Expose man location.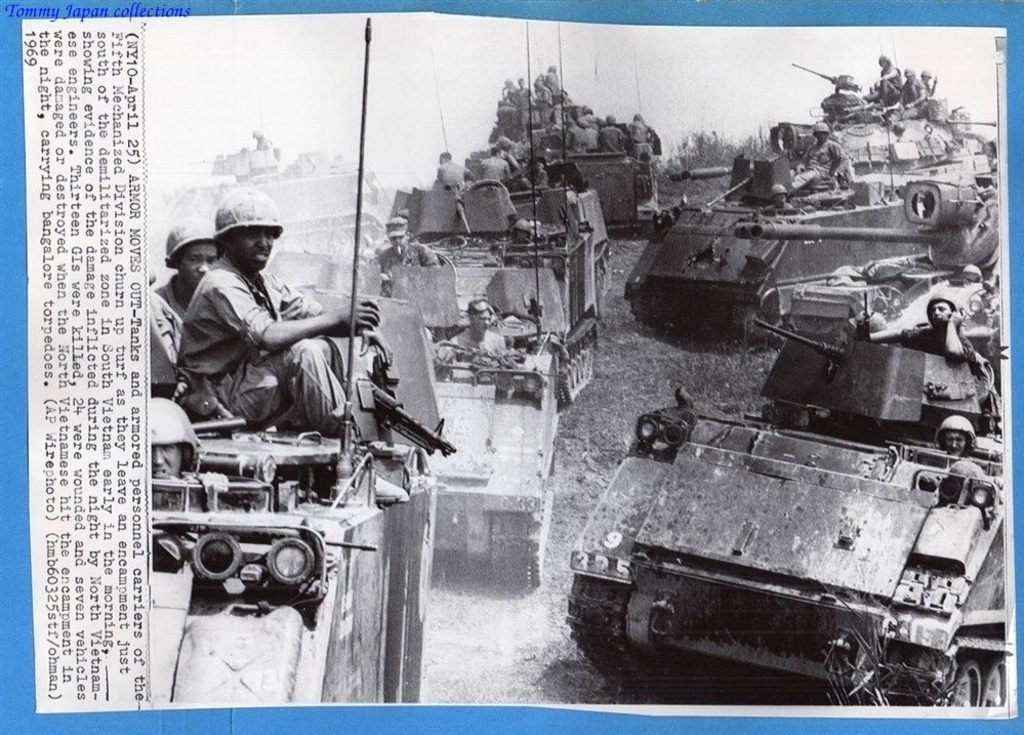
Exposed at locate(435, 147, 473, 195).
